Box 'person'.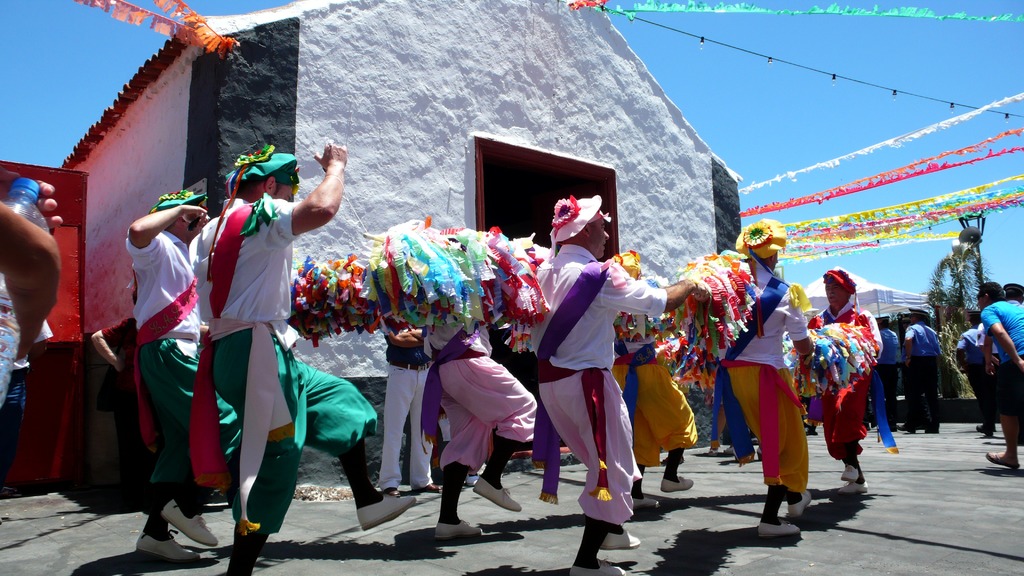
975 279 1023 472.
